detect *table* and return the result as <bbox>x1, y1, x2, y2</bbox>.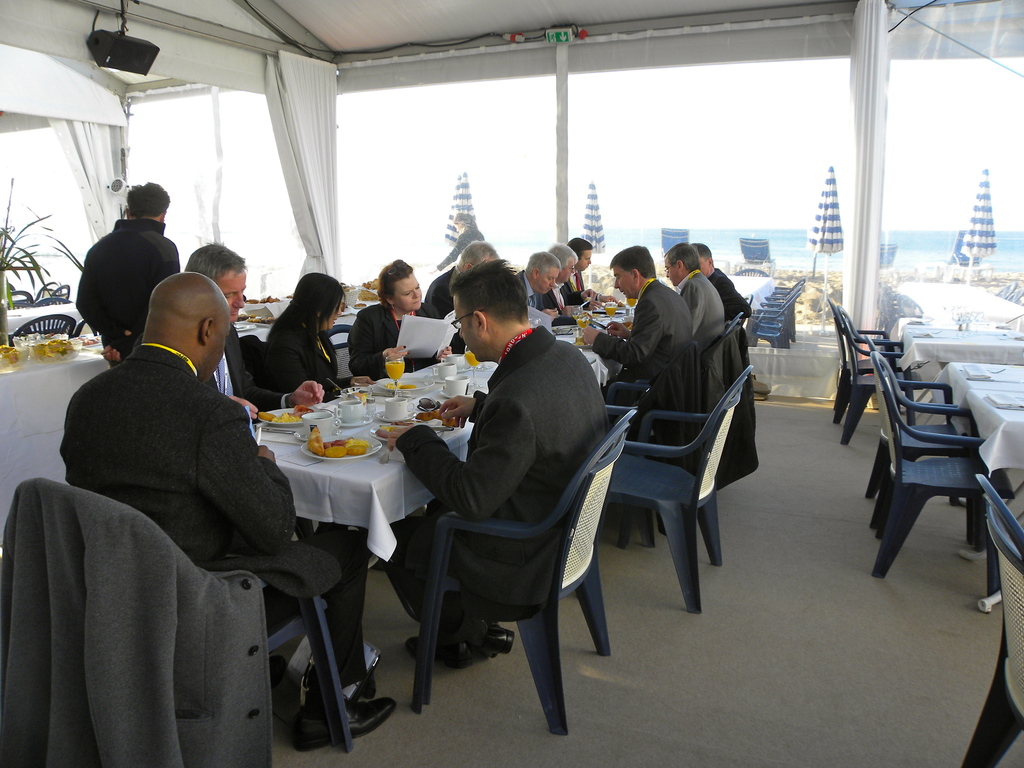
<bbox>924, 352, 1023, 491</bbox>.
